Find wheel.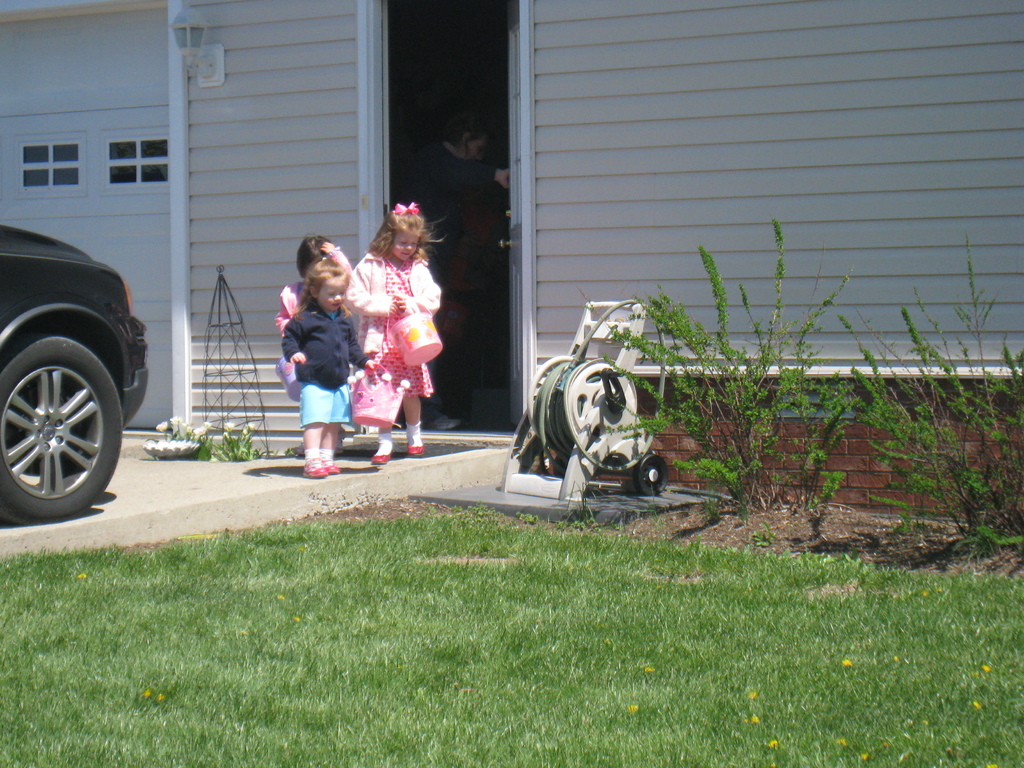
4/261/127/517.
